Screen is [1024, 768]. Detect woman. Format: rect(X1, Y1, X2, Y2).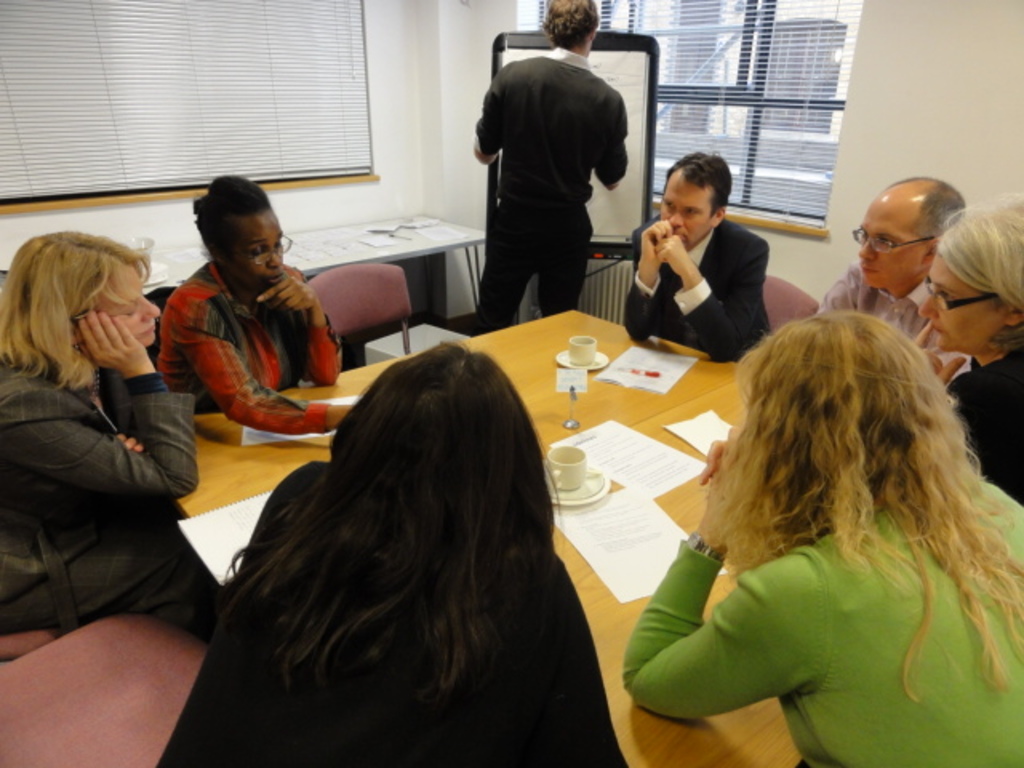
rect(146, 341, 630, 766).
